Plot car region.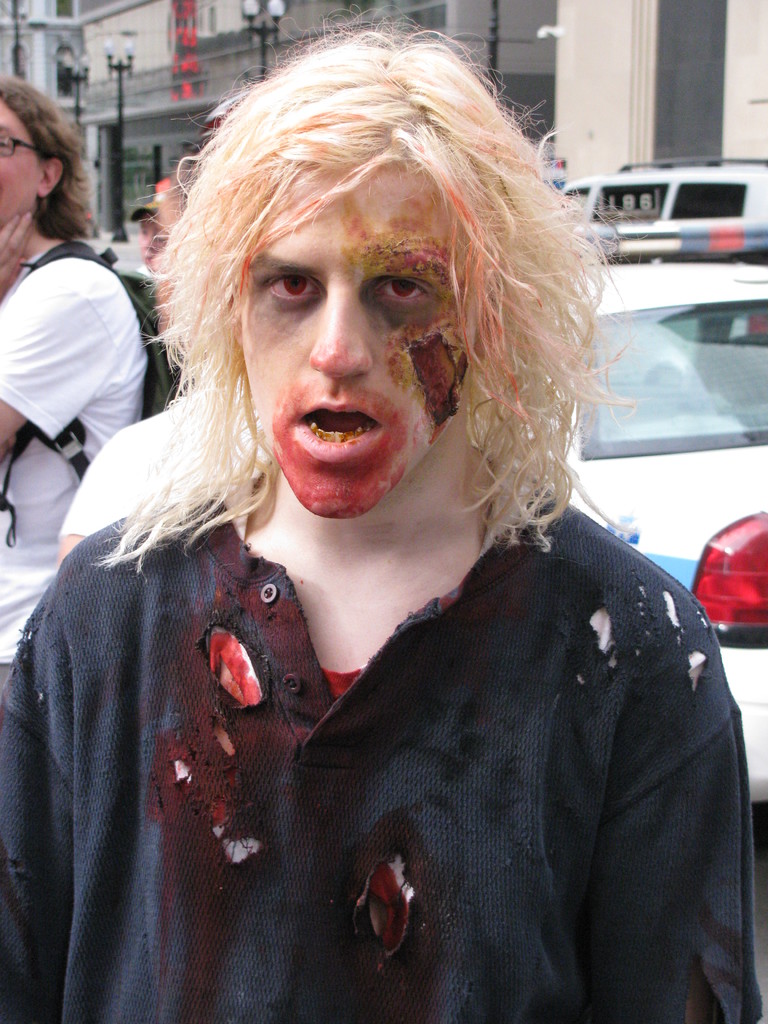
Plotted at bbox(47, 259, 767, 810).
